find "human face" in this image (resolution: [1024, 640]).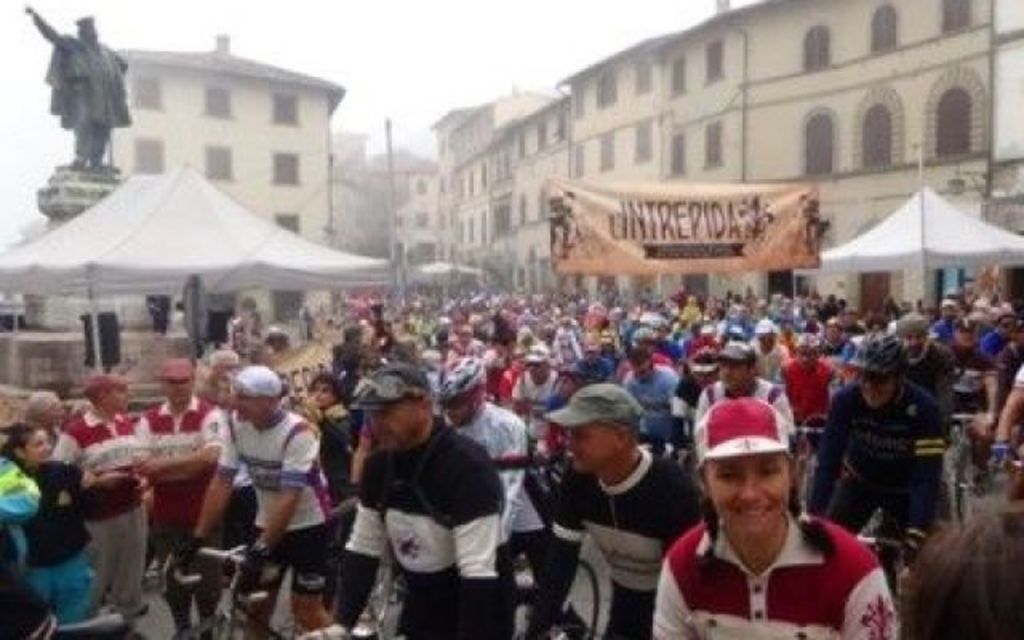
<box>368,405,427,454</box>.
